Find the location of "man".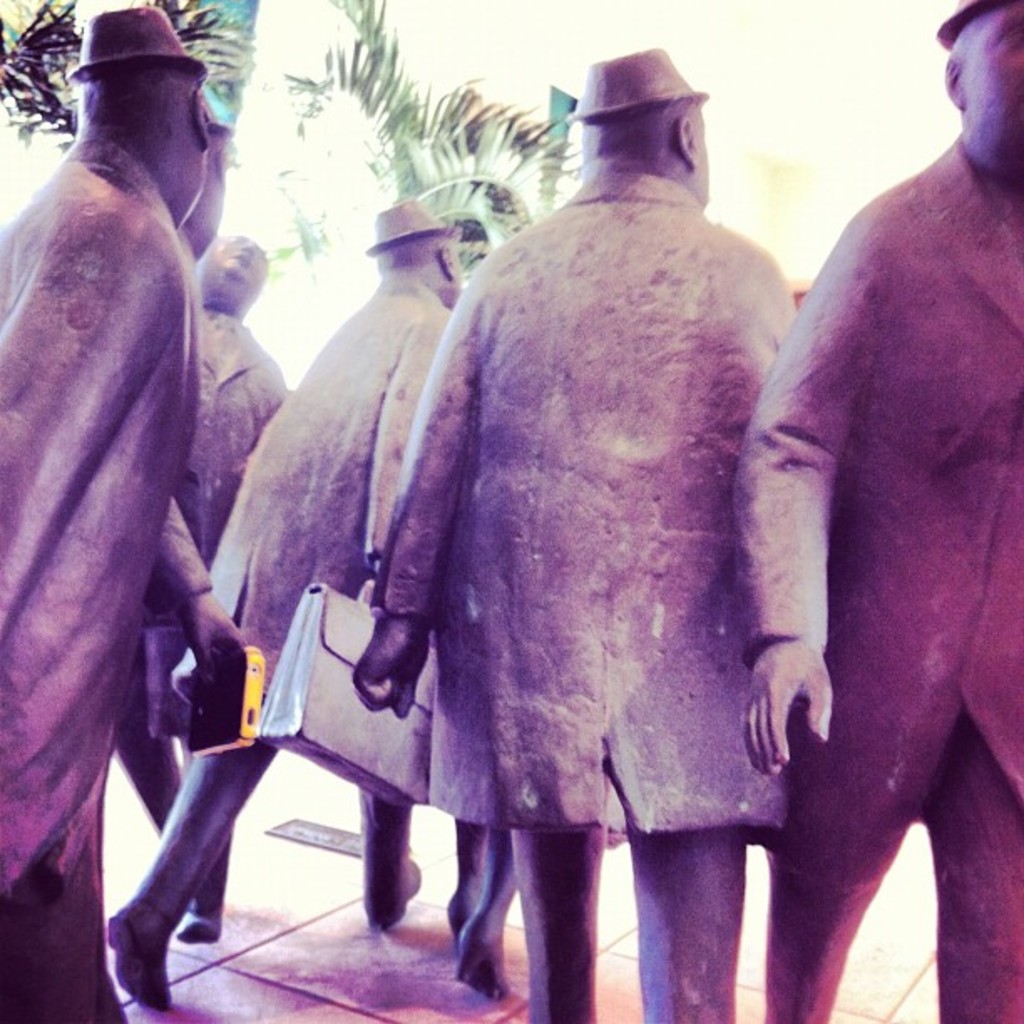
Location: 360,54,830,952.
